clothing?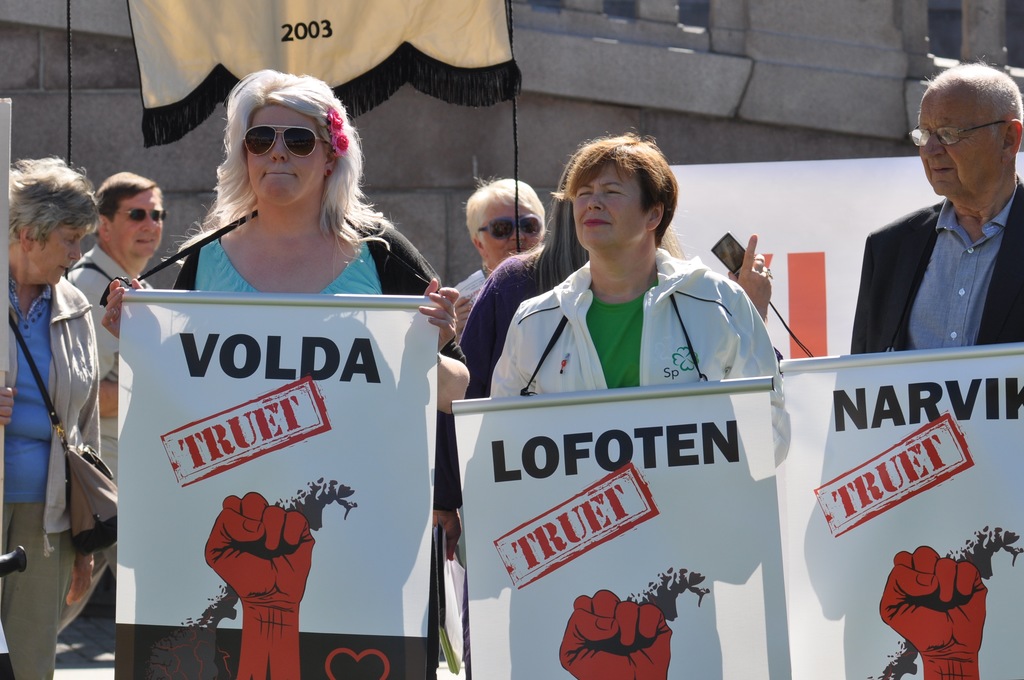
l=850, t=173, r=1023, b=355
